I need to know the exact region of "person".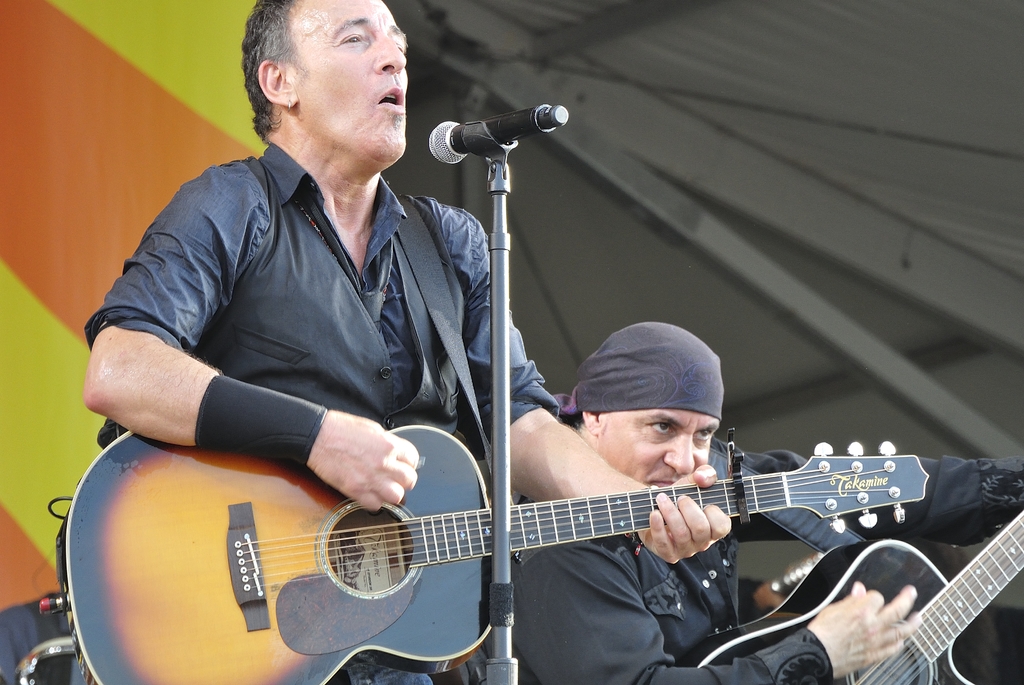
Region: 504 322 927 684.
